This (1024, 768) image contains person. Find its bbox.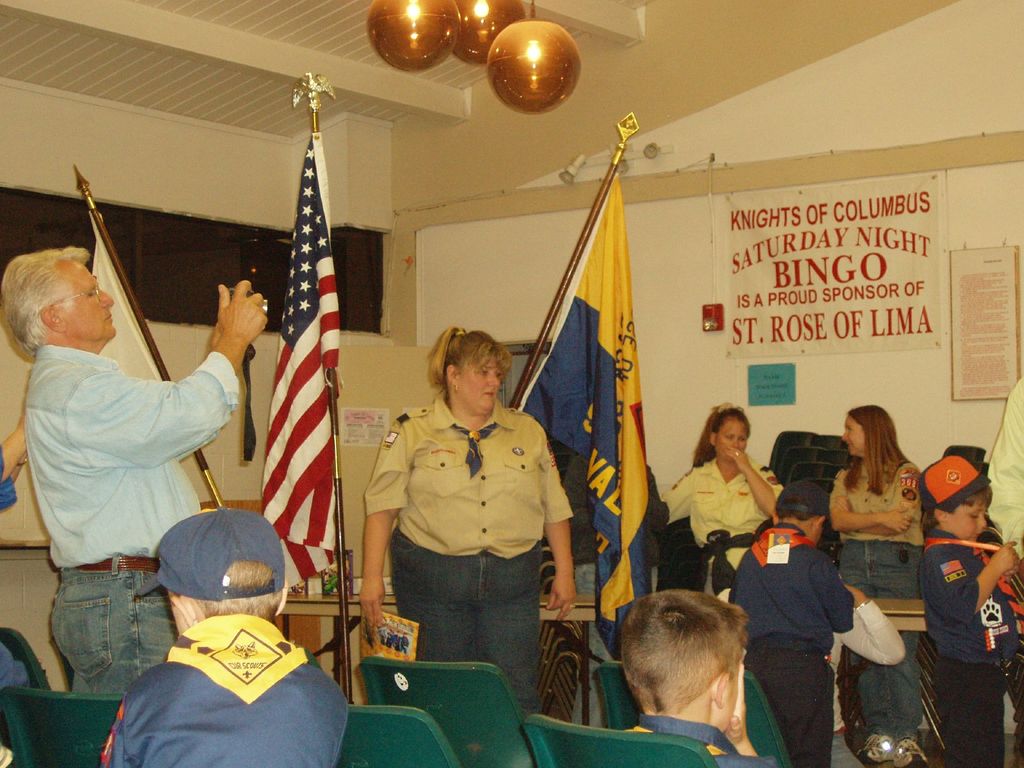
bbox=(593, 592, 743, 767).
